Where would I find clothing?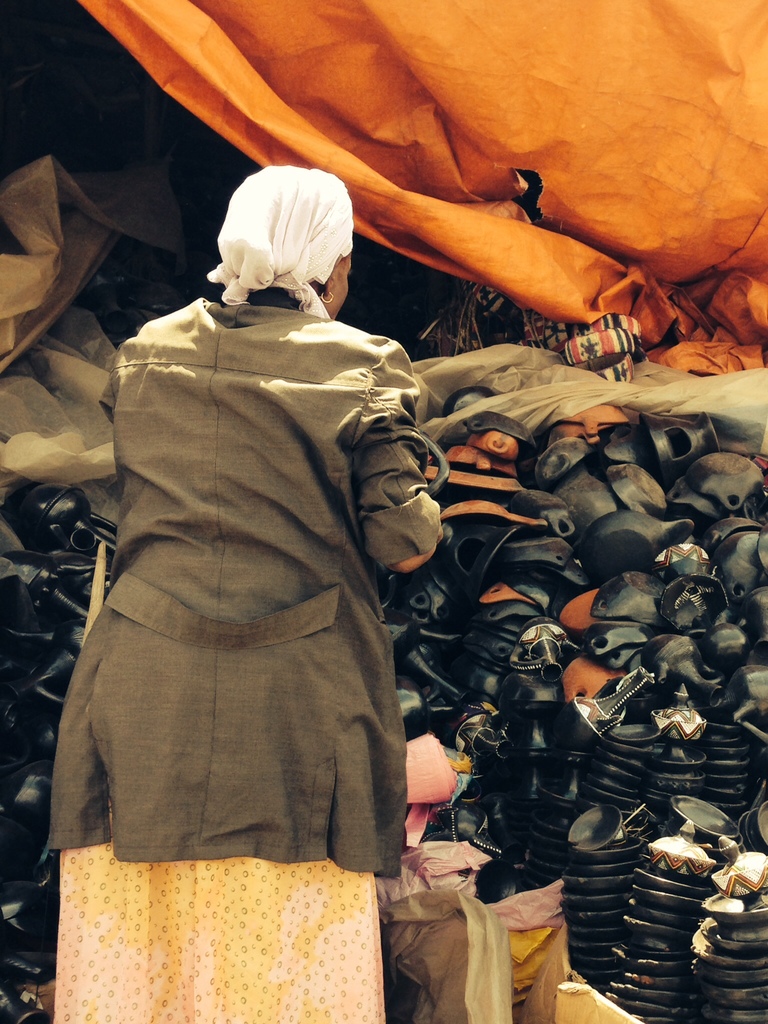
At x1=53 y1=803 x2=386 y2=1023.
